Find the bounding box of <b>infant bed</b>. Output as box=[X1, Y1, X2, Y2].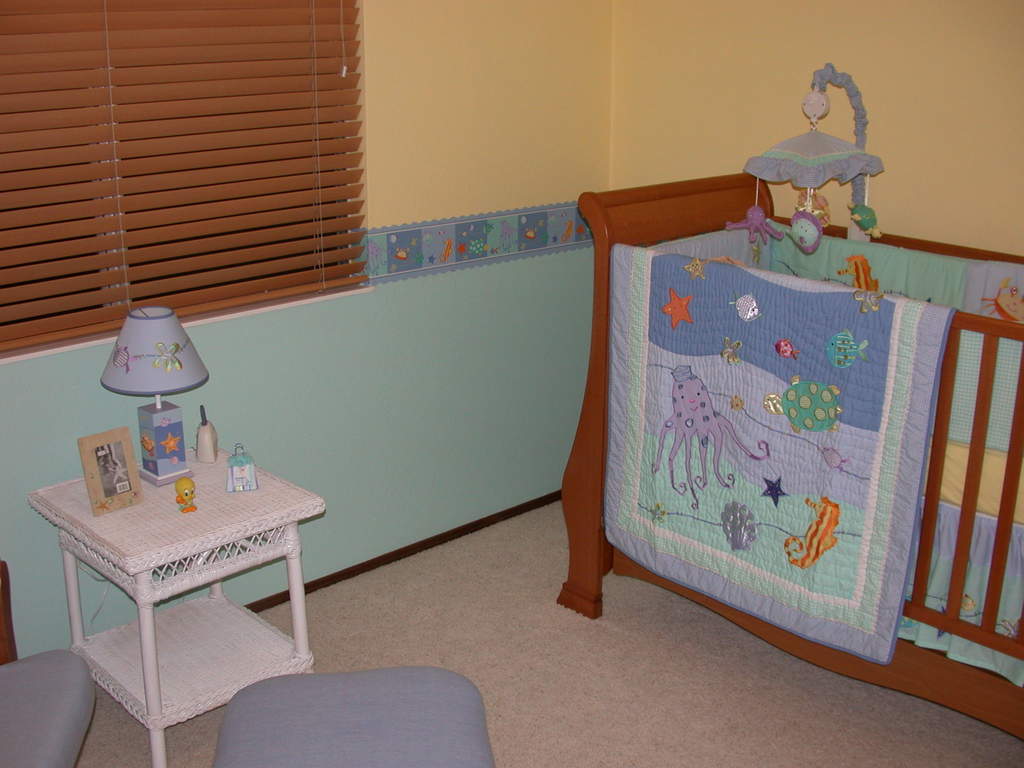
box=[558, 171, 1023, 741].
